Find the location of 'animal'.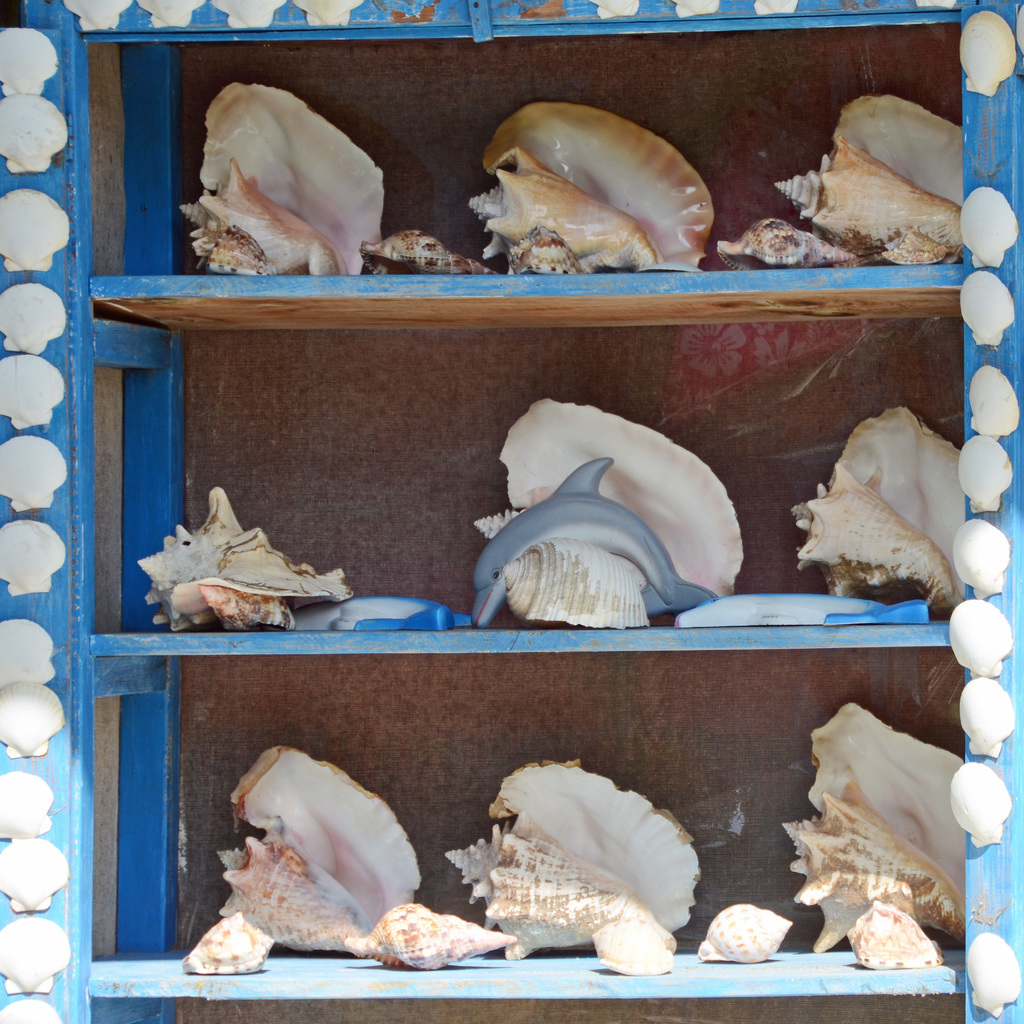
Location: region(477, 456, 719, 628).
